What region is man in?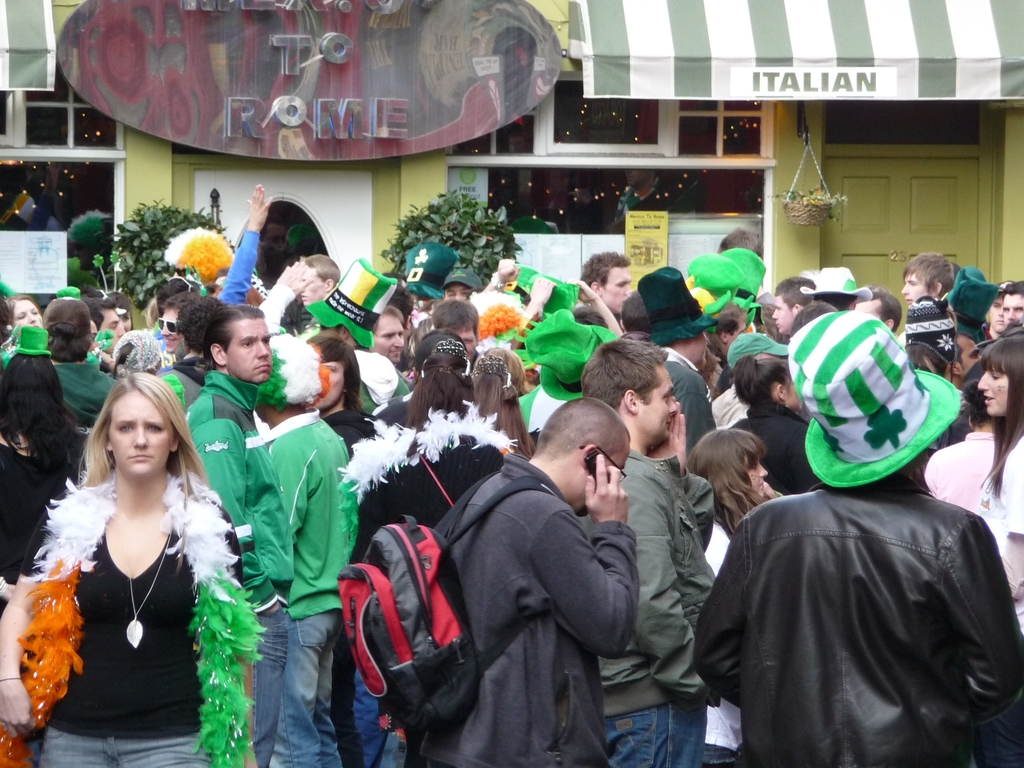
bbox=(581, 329, 715, 767).
